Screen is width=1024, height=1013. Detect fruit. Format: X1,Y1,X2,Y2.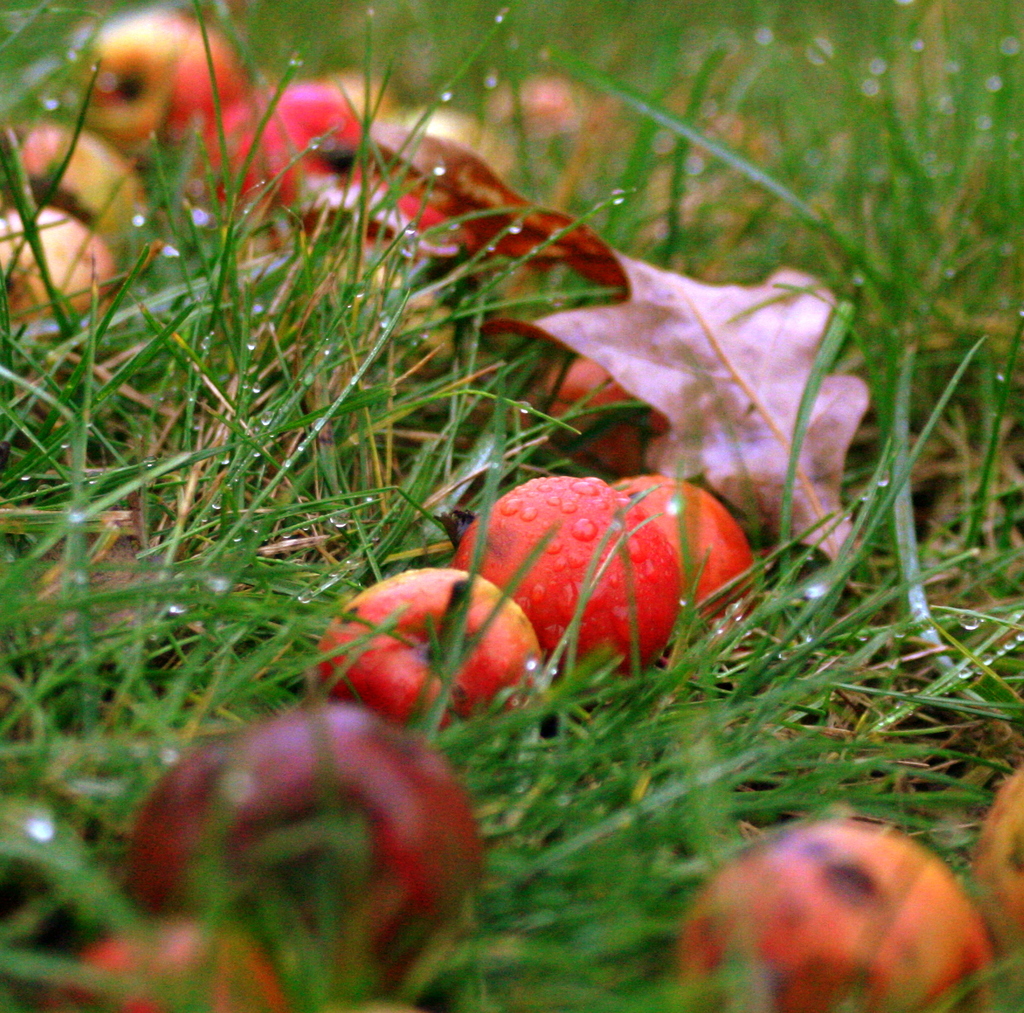
681,818,997,1012.
